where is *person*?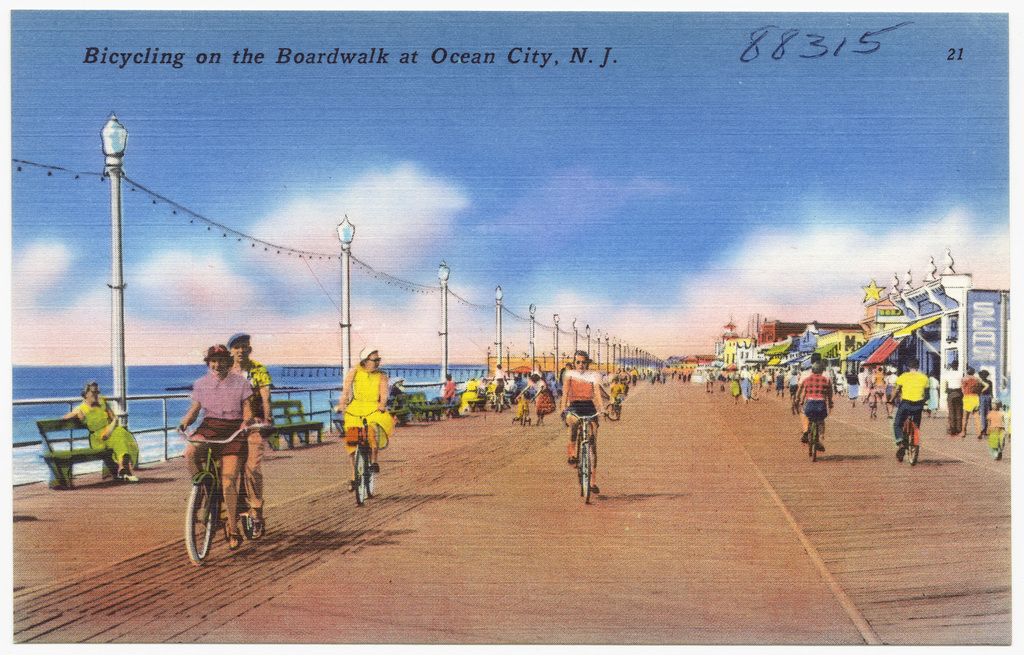
region(227, 333, 267, 538).
